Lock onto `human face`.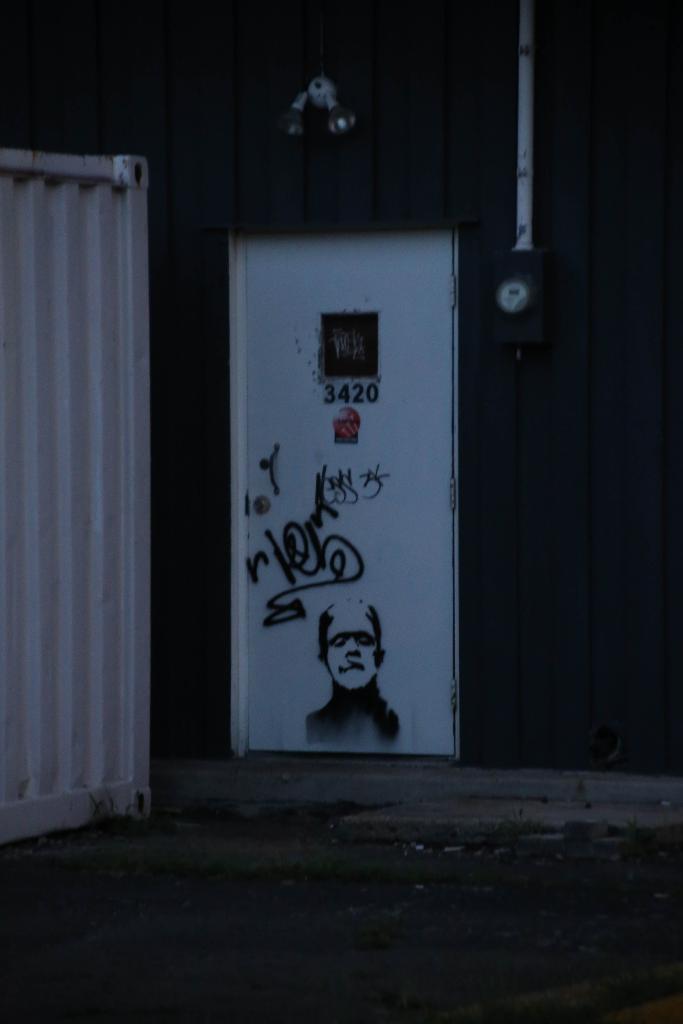
Locked: left=322, top=603, right=379, bottom=694.
